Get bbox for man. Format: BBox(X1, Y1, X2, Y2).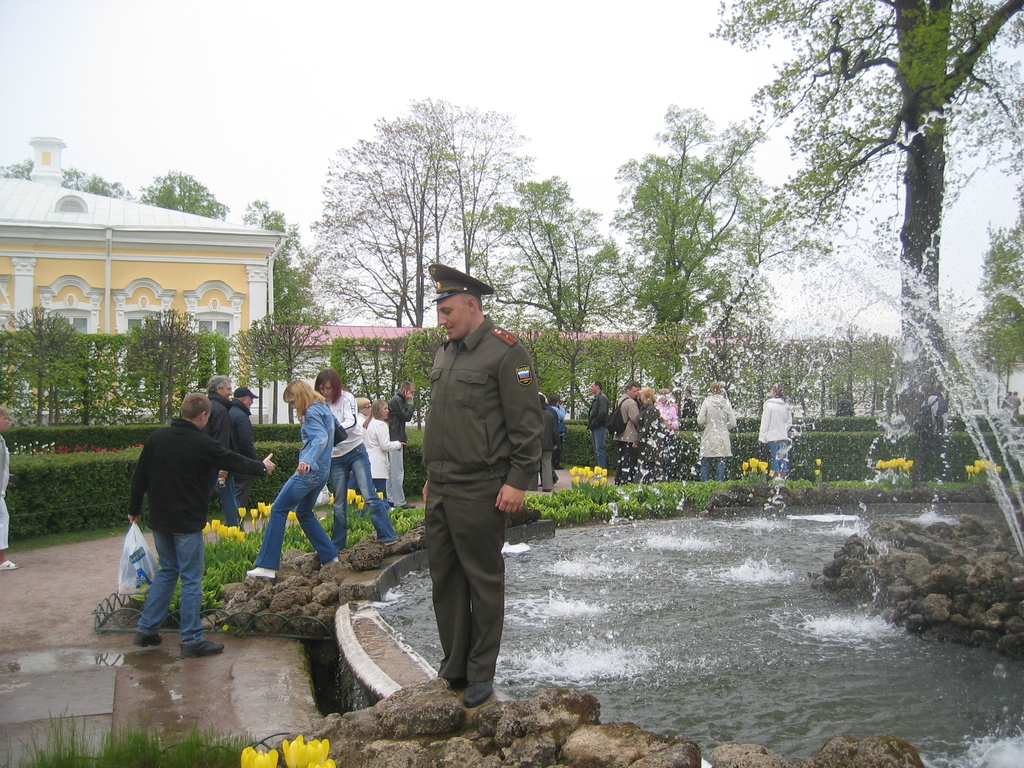
BBox(587, 382, 610, 469).
